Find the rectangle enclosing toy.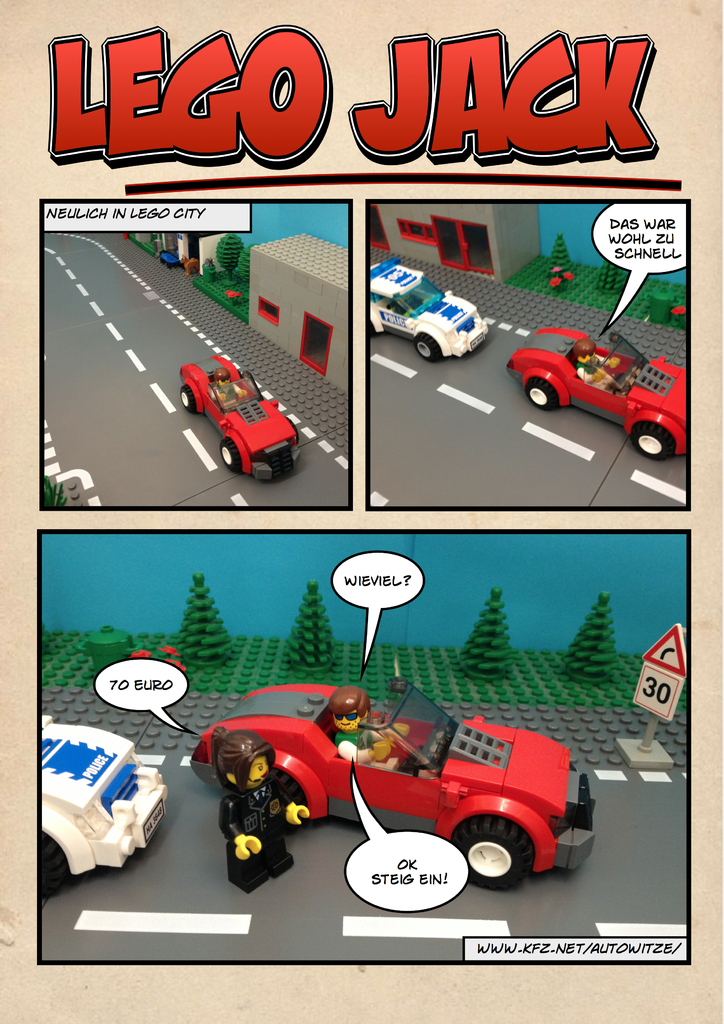
pyautogui.locateOnScreen(448, 580, 518, 684).
